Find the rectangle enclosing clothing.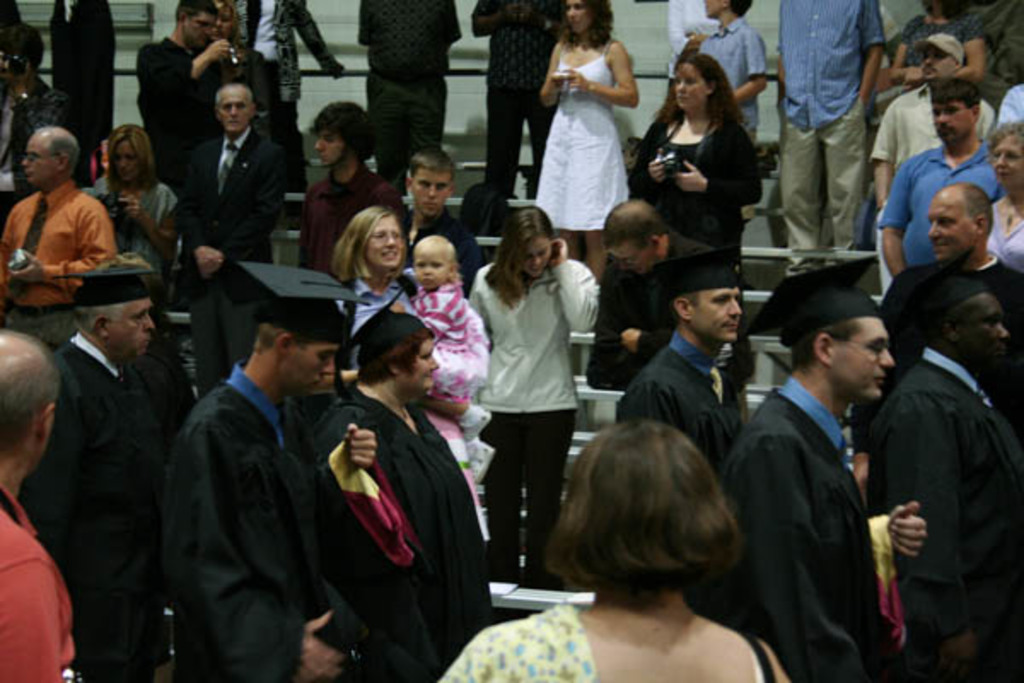
[532,31,630,232].
